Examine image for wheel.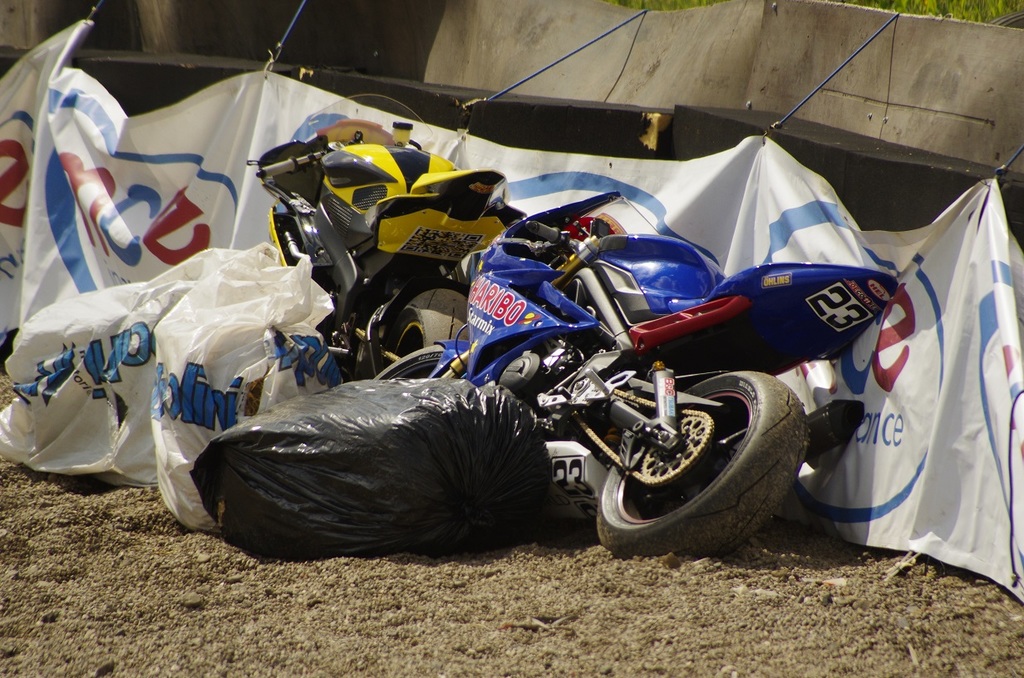
Examination result: l=370, t=291, r=470, b=374.
